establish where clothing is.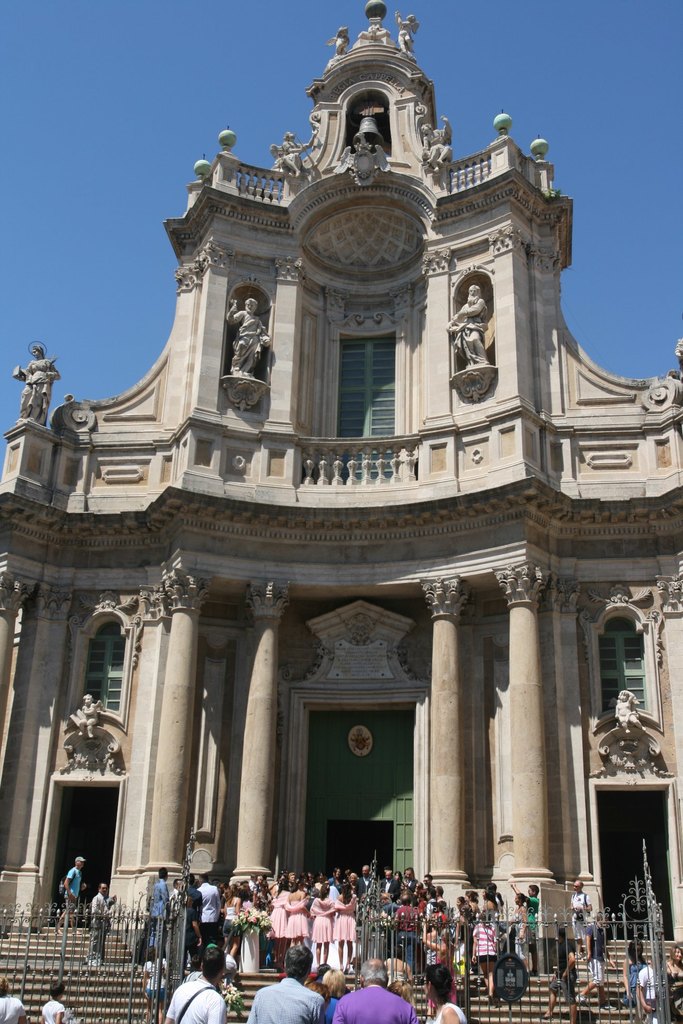
Established at x1=37, y1=1004, x2=68, y2=1023.
